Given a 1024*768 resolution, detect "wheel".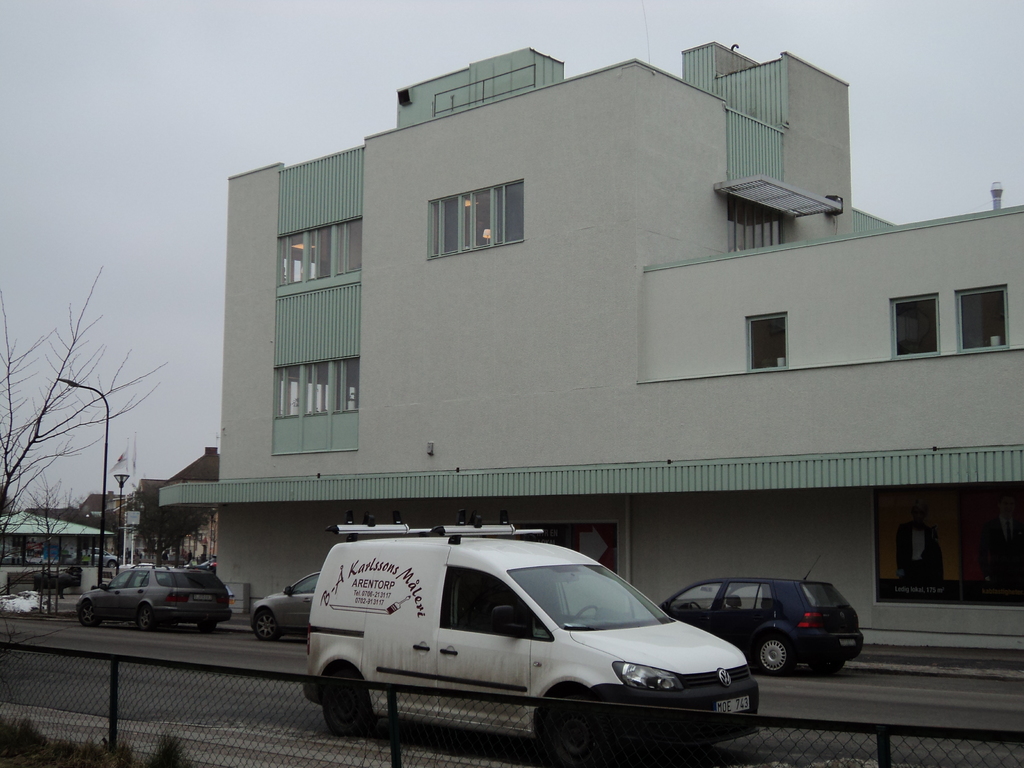
[x1=106, y1=564, x2=121, y2=569].
